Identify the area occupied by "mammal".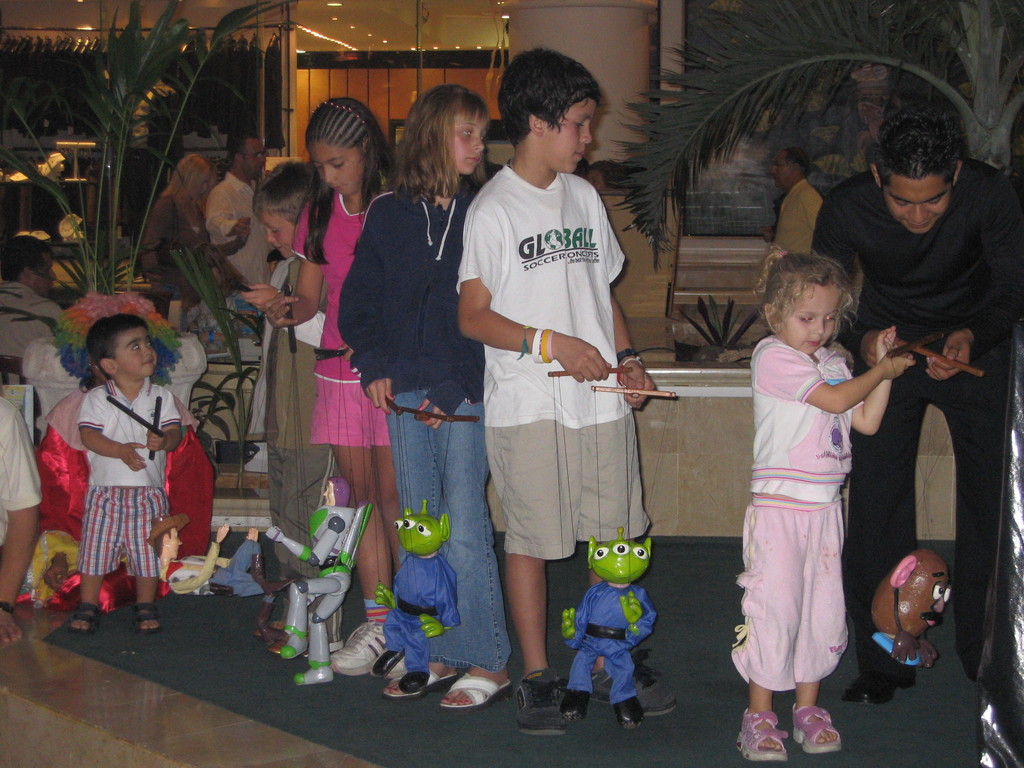
Area: 766 146 824 260.
